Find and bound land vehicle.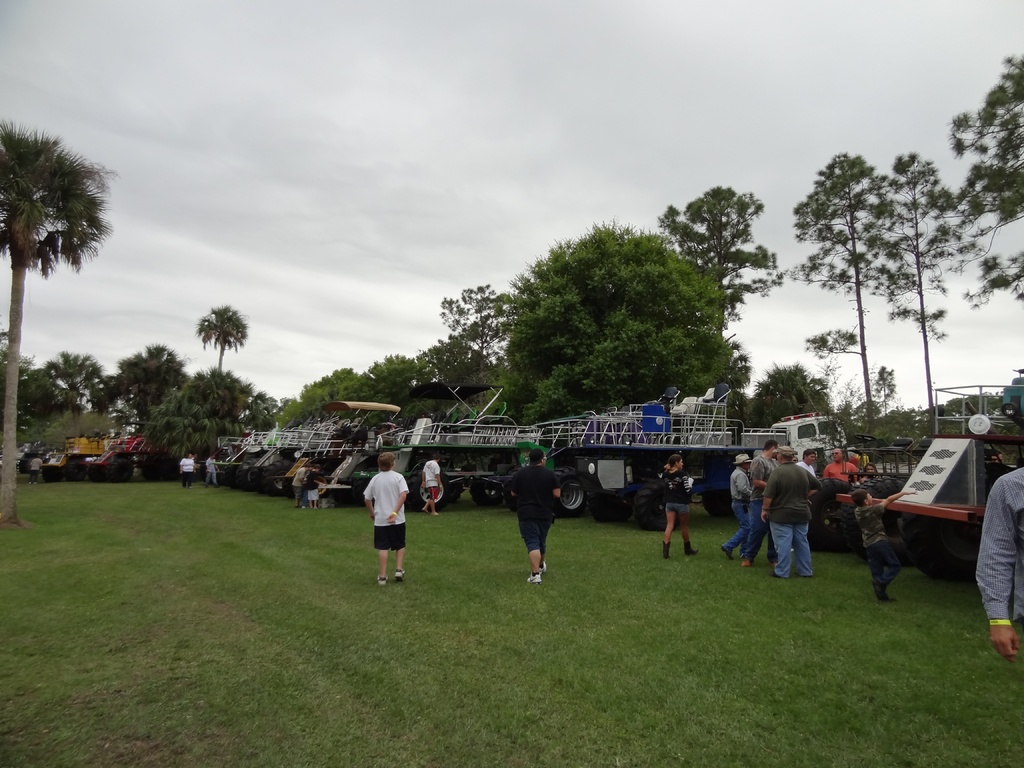
Bound: {"x1": 13, "y1": 442, "x2": 61, "y2": 474}.
